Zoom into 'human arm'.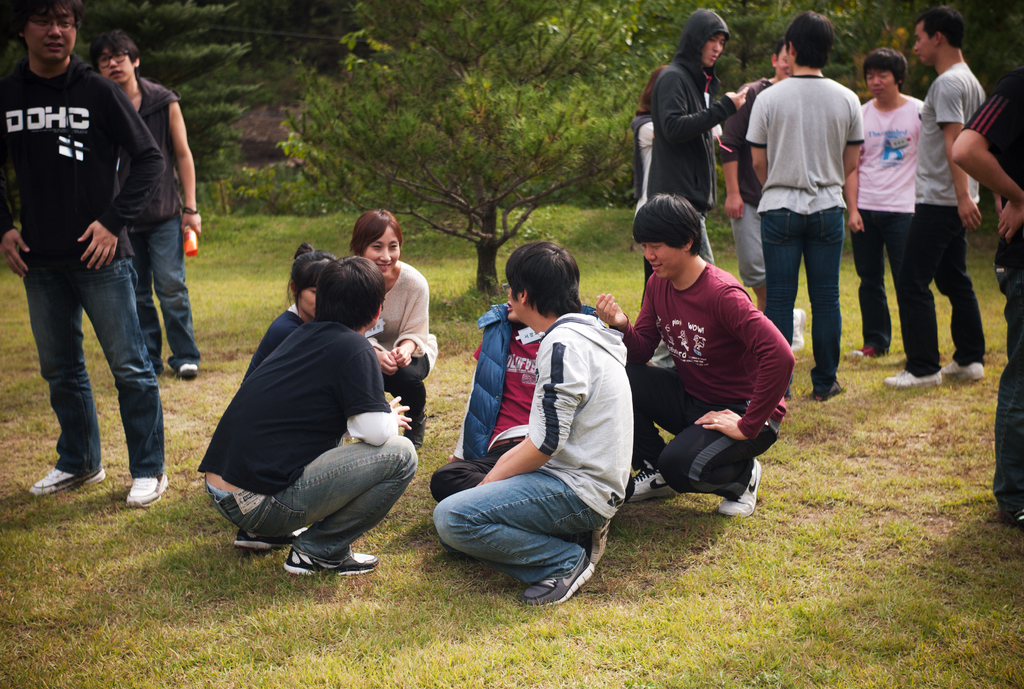
Zoom target: (0, 160, 31, 277).
